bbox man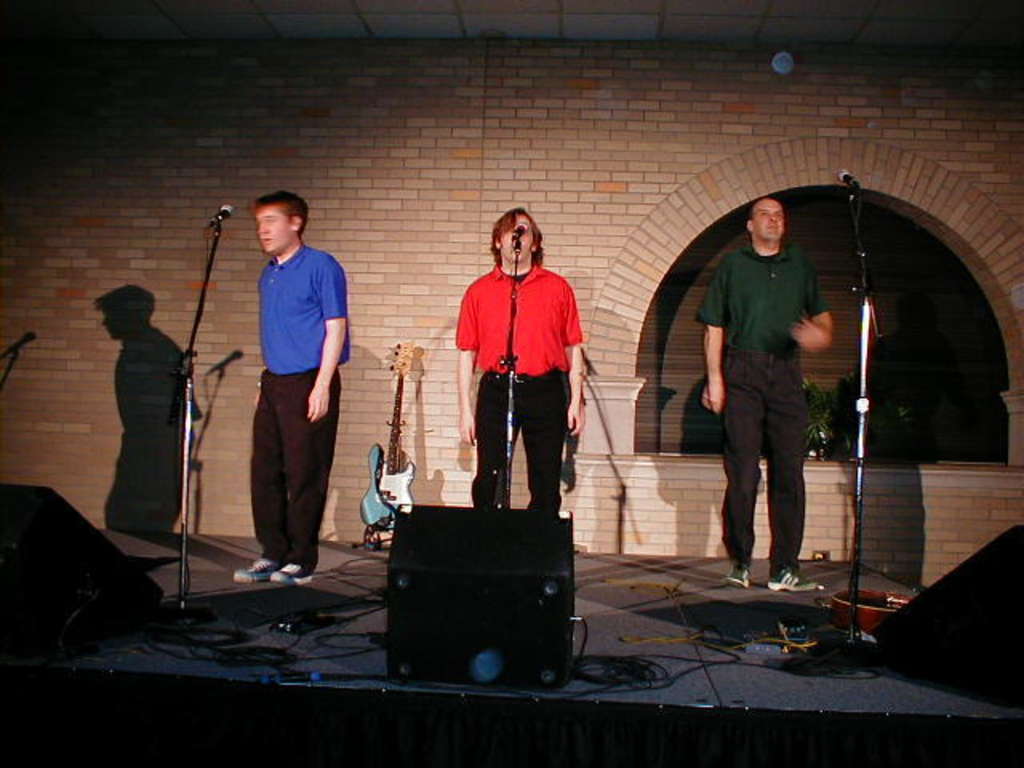
l=674, t=194, r=877, b=635
